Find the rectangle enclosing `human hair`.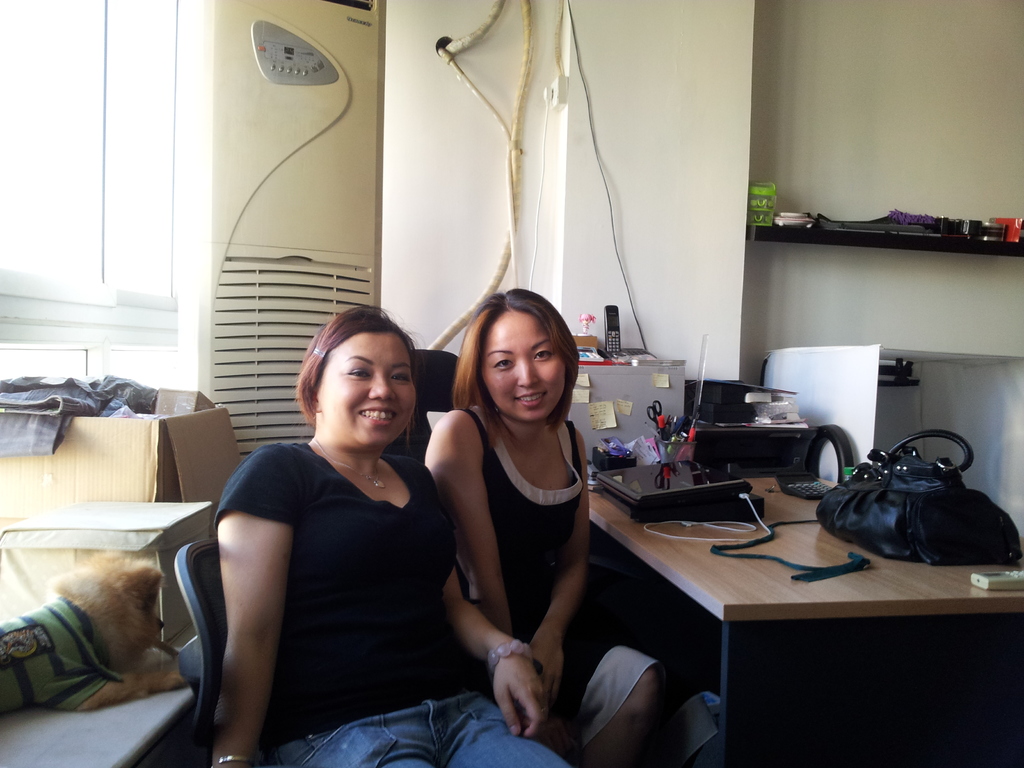
(left=448, top=284, right=583, bottom=442).
